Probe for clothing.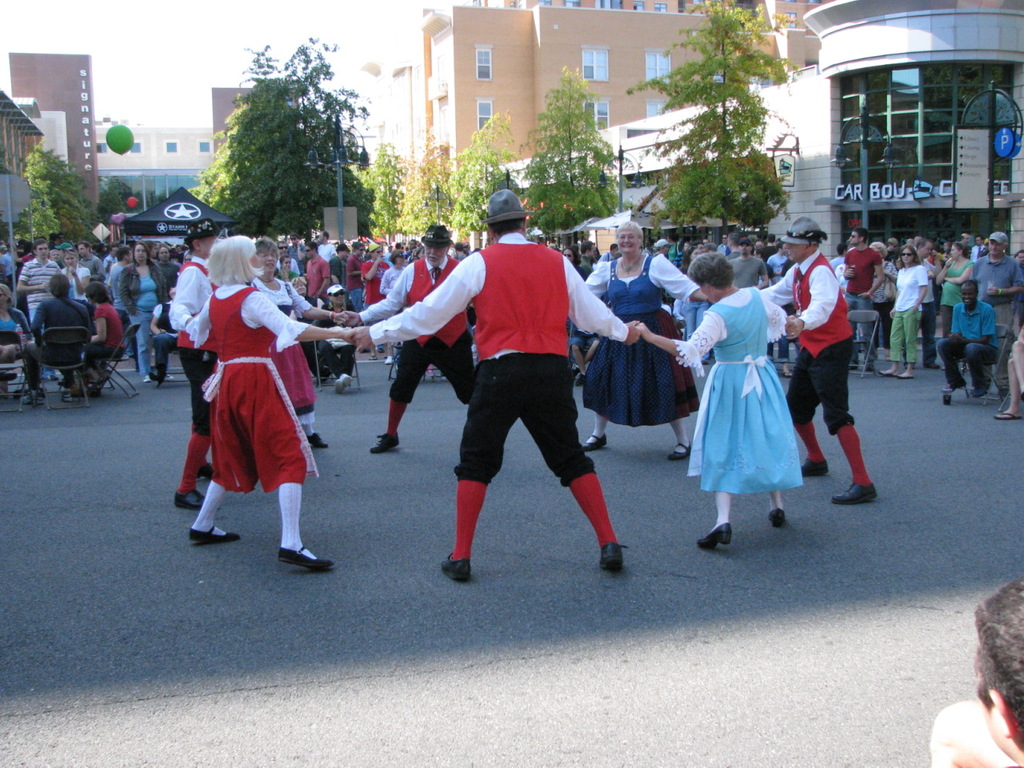
Probe result: left=20, top=260, right=60, bottom=376.
